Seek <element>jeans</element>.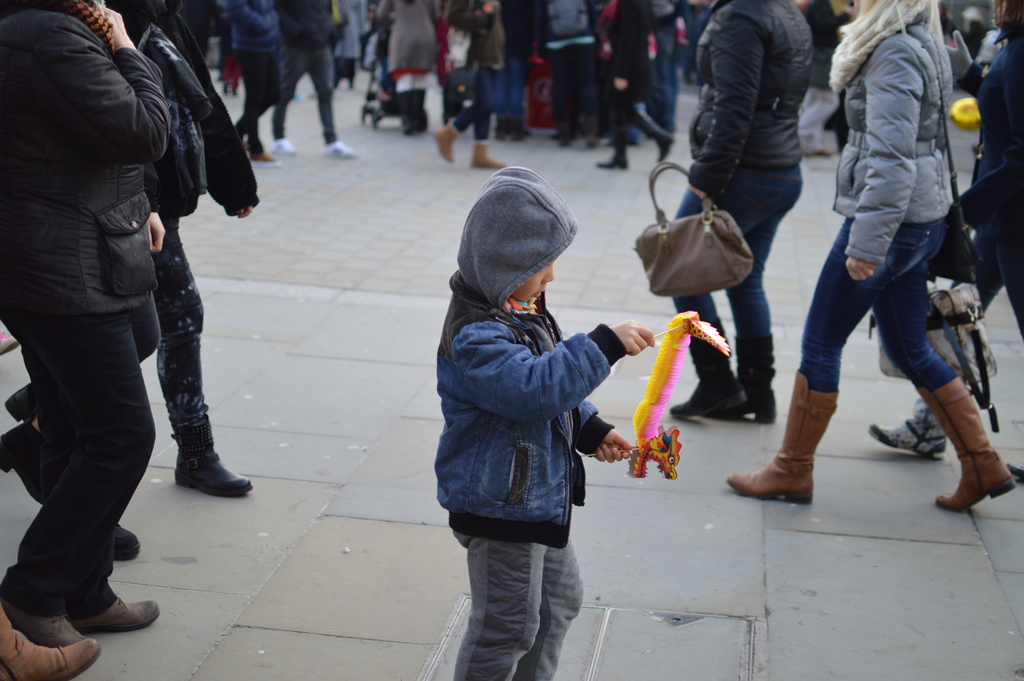
<bbox>671, 170, 792, 338</bbox>.
